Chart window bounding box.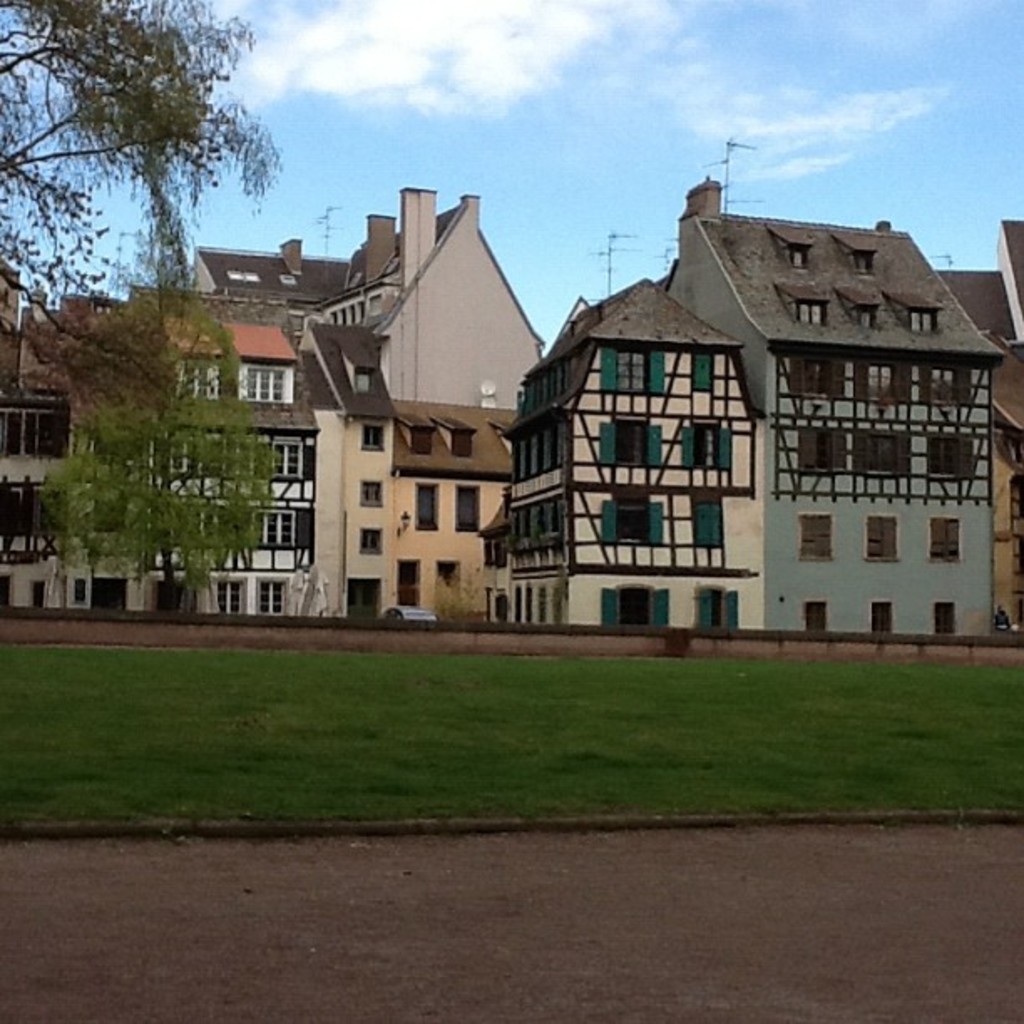
Charted: [927,514,960,567].
